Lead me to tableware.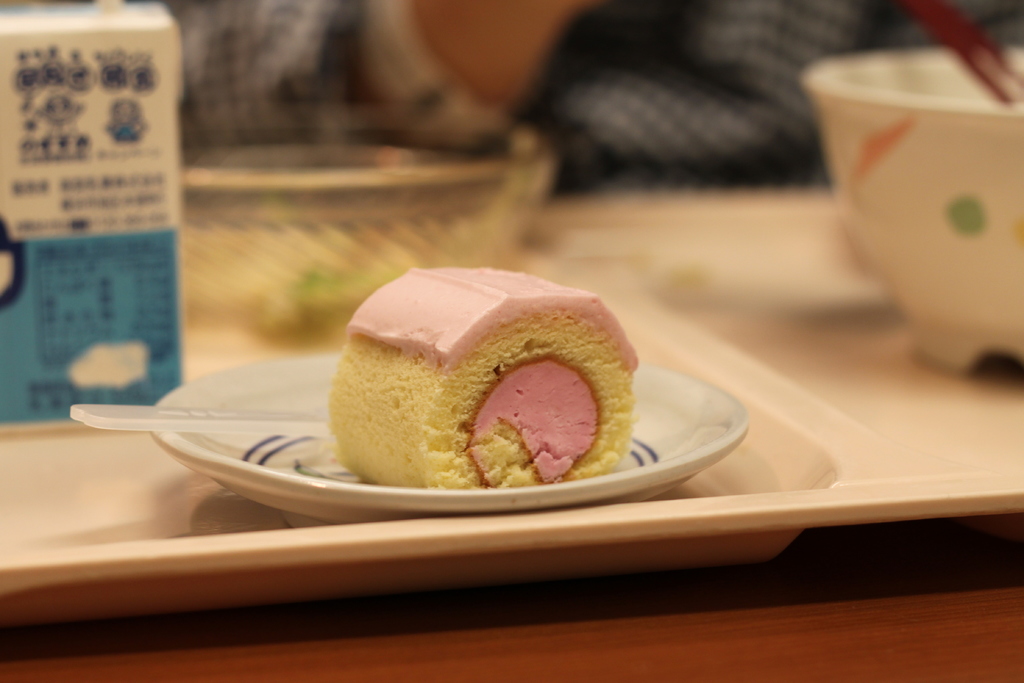
Lead to (left=0, top=183, right=1023, bottom=622).
